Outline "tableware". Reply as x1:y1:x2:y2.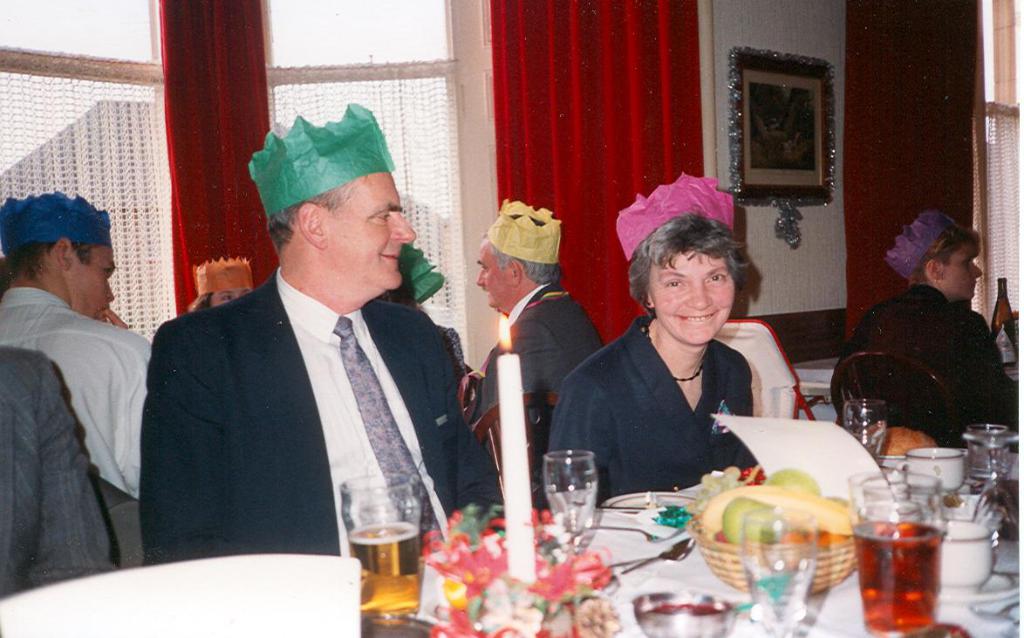
613:536:699:576.
